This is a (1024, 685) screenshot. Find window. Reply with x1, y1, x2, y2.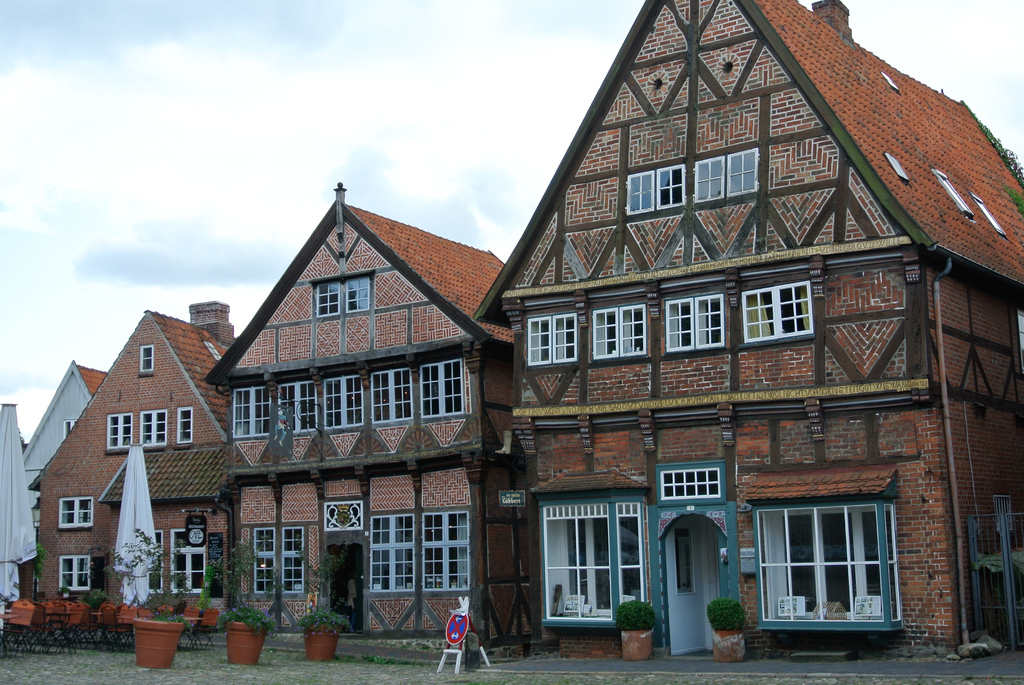
104, 413, 134, 453.
